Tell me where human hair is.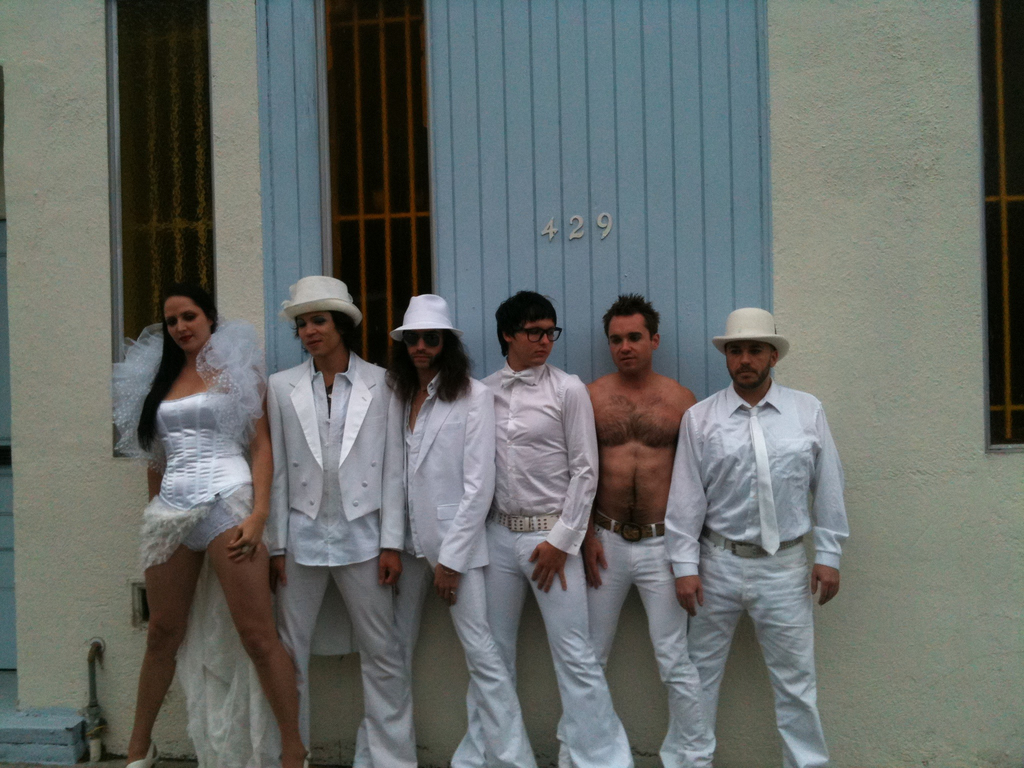
human hair is at bbox=[147, 287, 230, 452].
